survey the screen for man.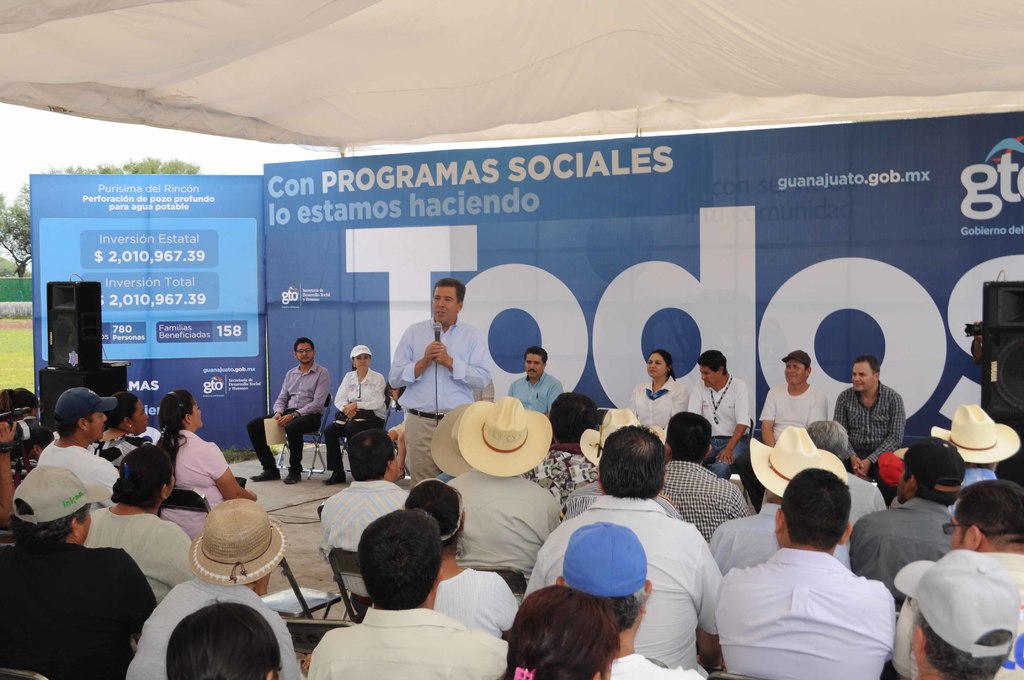
Survey found: locate(522, 430, 726, 679).
